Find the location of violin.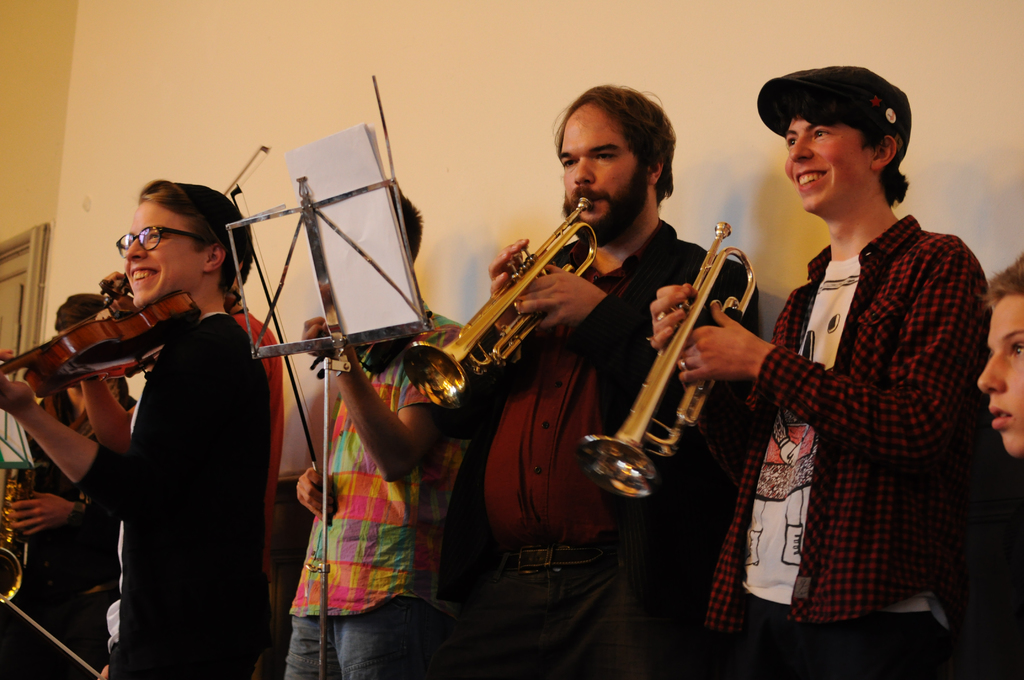
Location: Rect(0, 264, 174, 401).
